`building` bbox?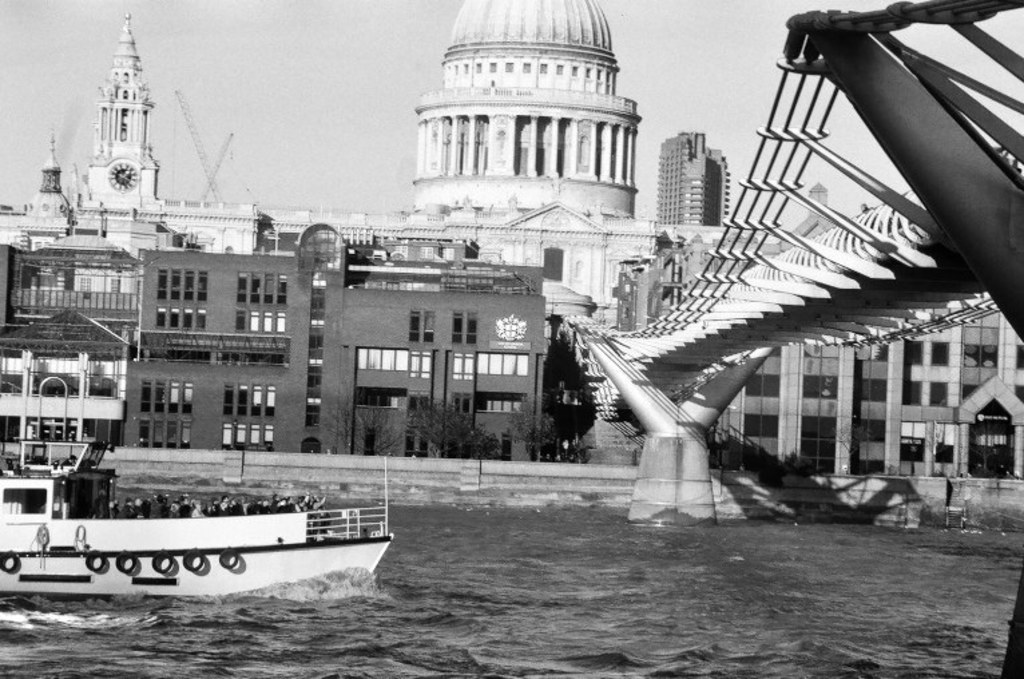
(404, 0, 650, 325)
